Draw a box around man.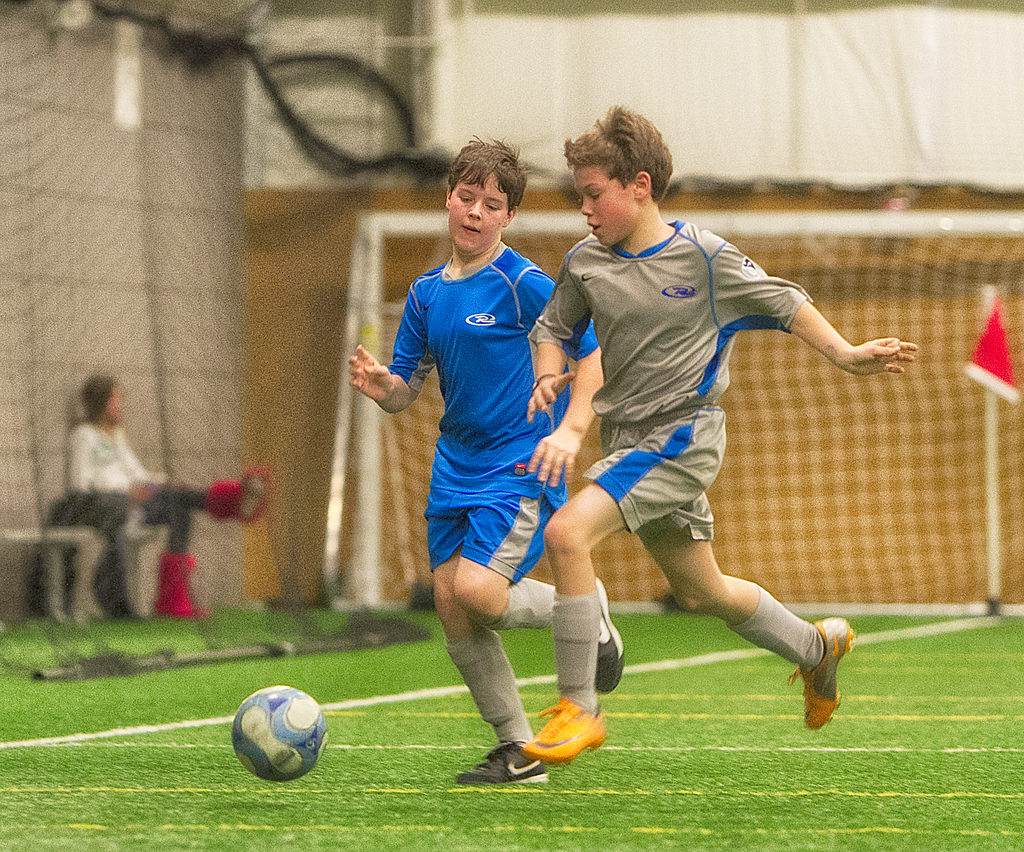
bbox(65, 371, 266, 617).
